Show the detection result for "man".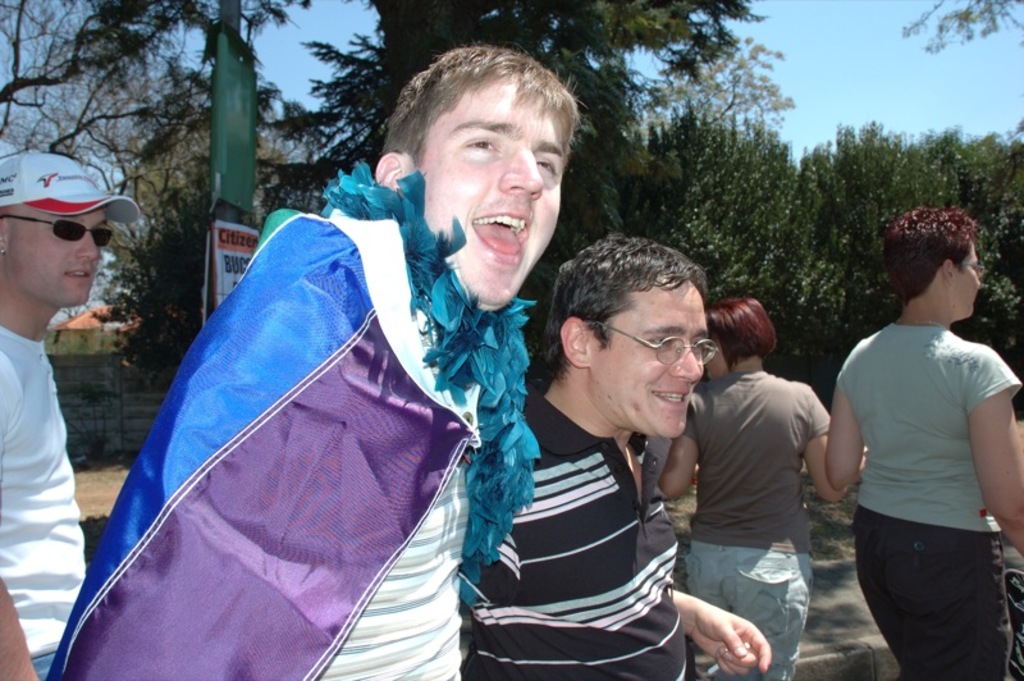
detection(460, 228, 774, 680).
